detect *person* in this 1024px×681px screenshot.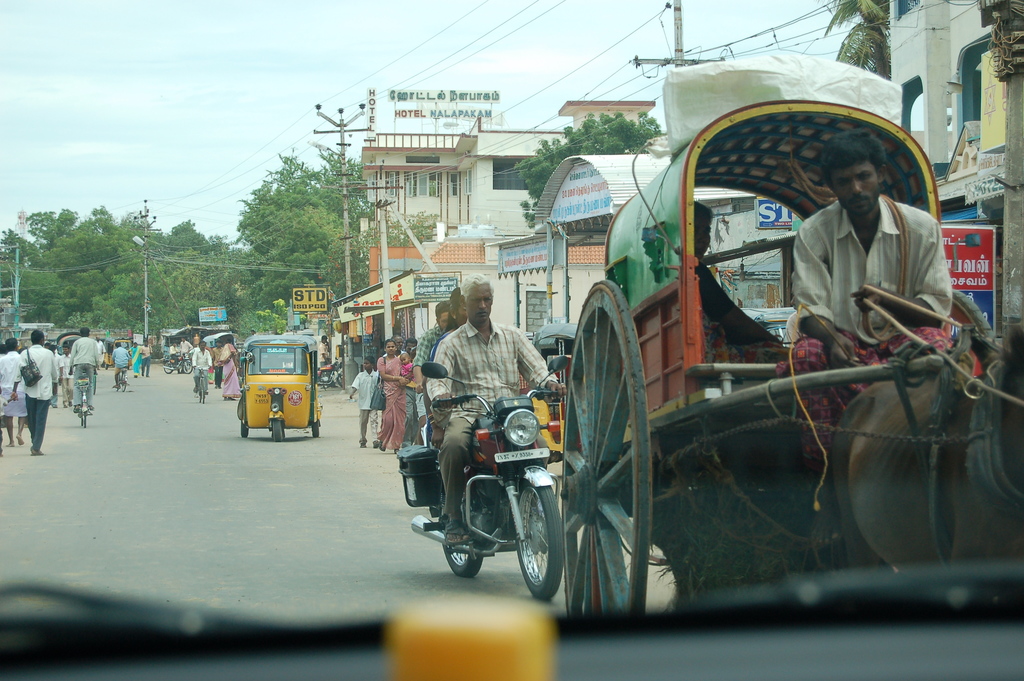
Detection: bbox=(400, 347, 414, 391).
